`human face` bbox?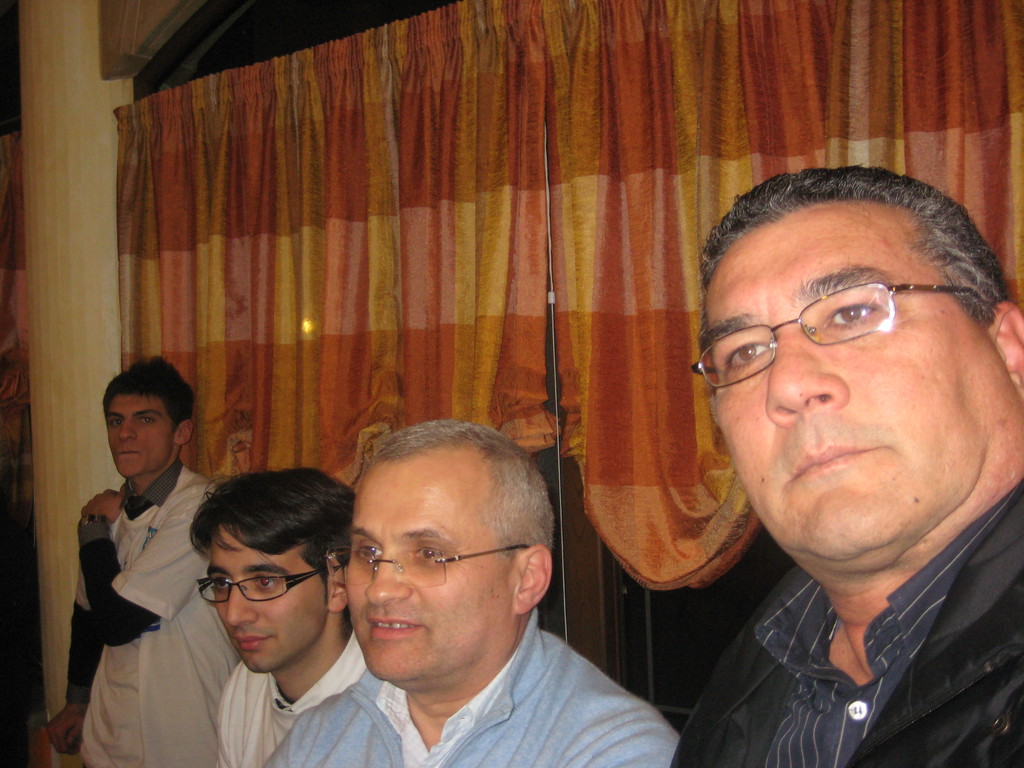
l=705, t=199, r=989, b=557
